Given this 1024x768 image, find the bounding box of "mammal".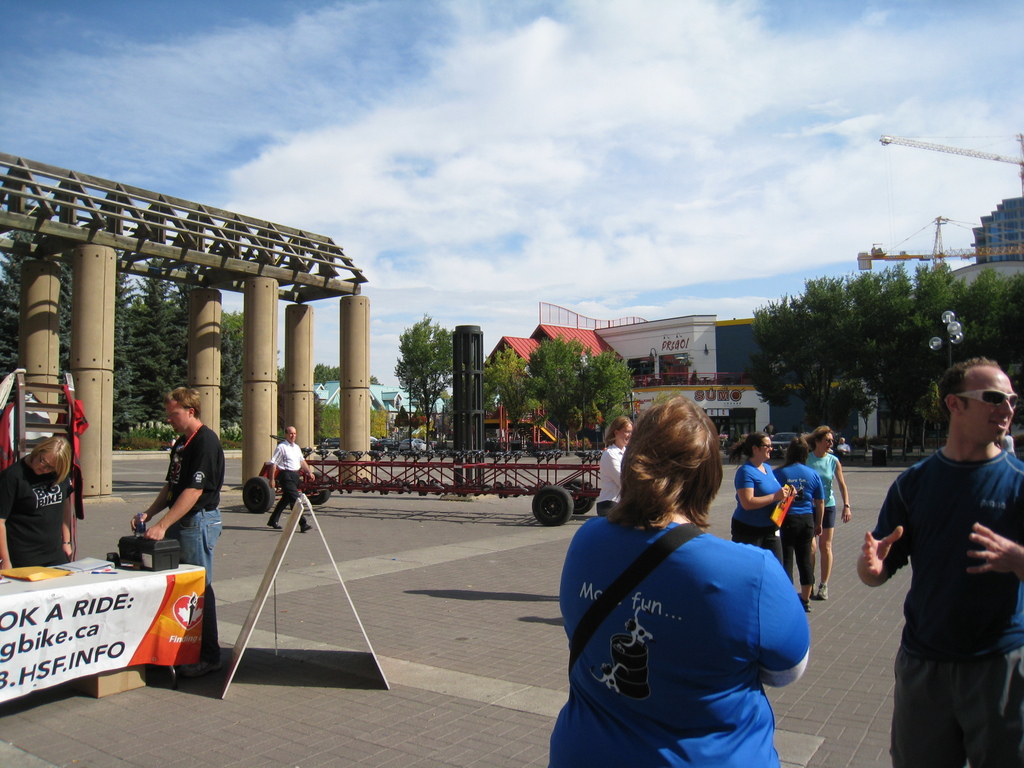
bbox(129, 384, 223, 678).
